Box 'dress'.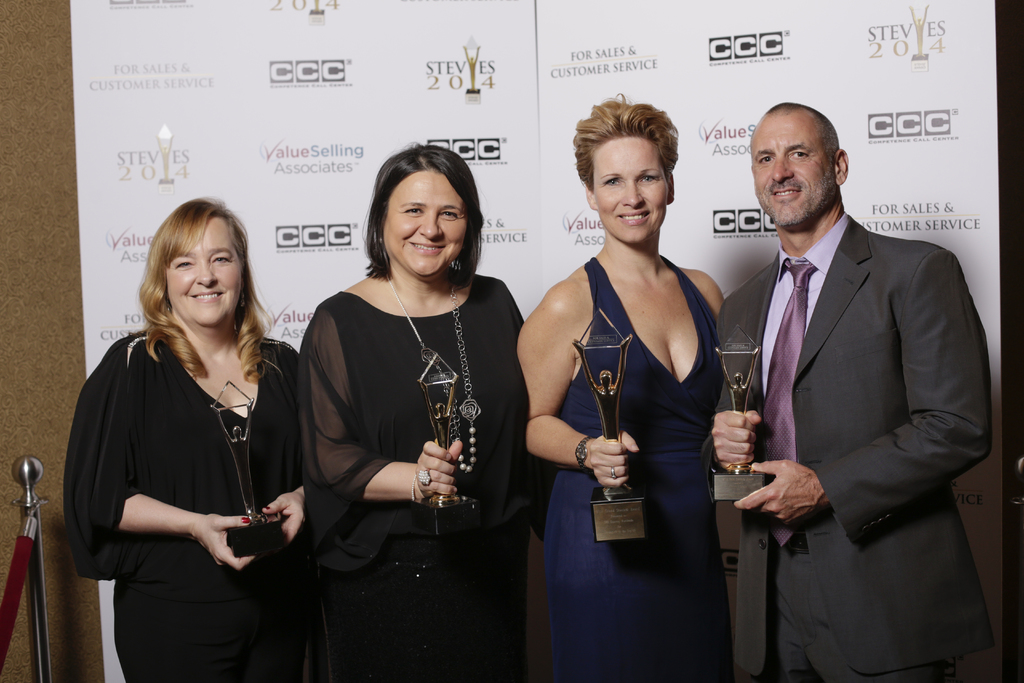
[x1=297, y1=270, x2=534, y2=680].
